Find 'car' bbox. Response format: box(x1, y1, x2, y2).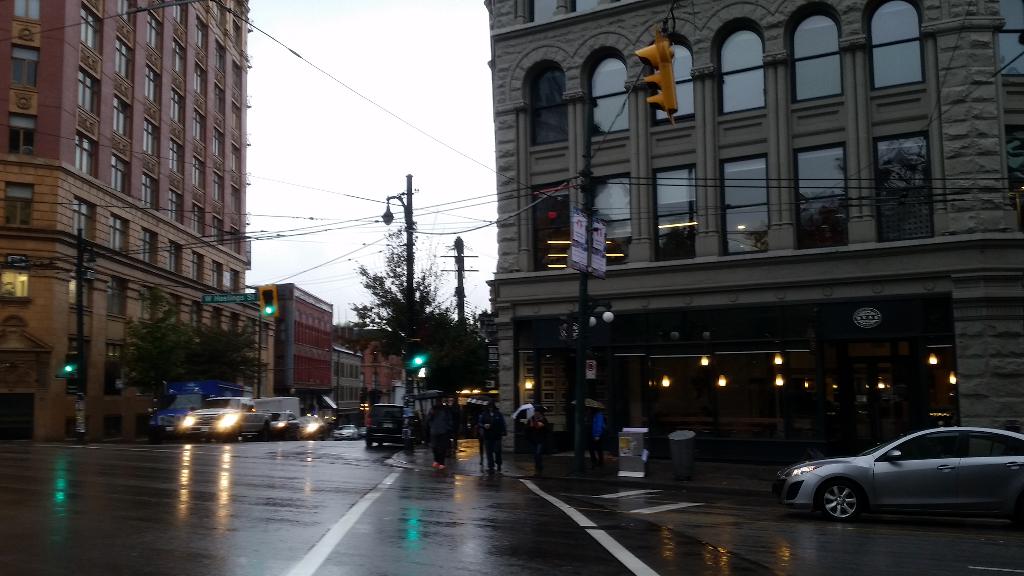
box(781, 428, 1023, 525).
